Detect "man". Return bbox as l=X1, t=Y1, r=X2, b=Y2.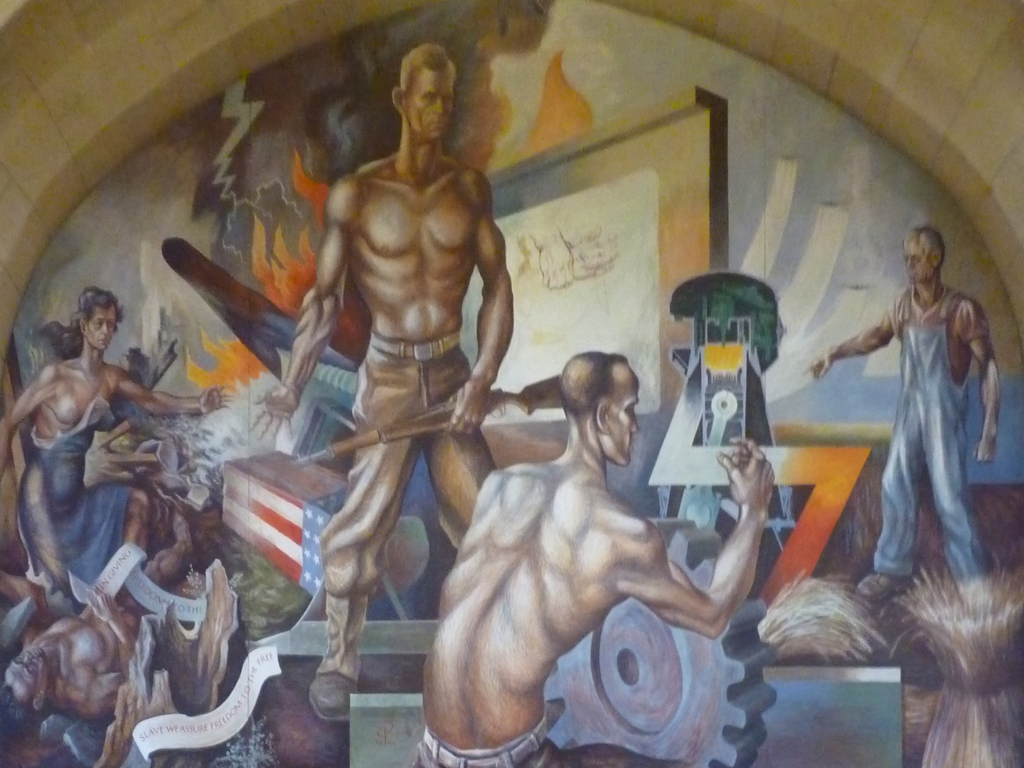
l=800, t=226, r=1001, b=600.
